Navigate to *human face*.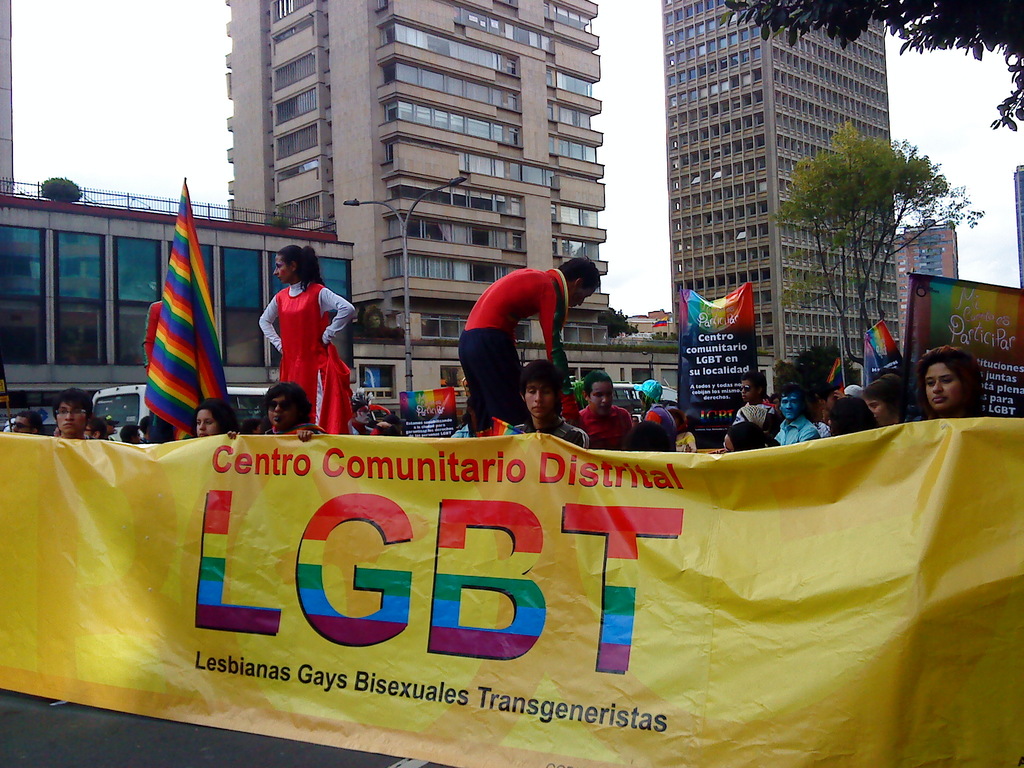
Navigation target: x1=571, y1=285, x2=592, y2=307.
